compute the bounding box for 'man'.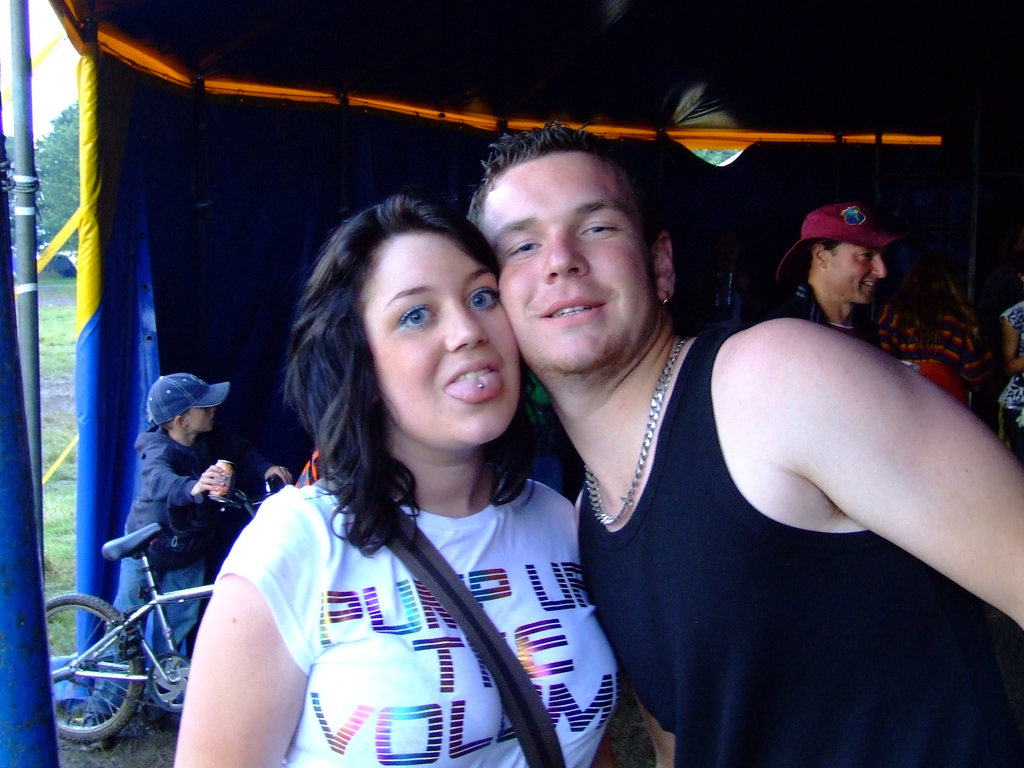
773,201,887,349.
